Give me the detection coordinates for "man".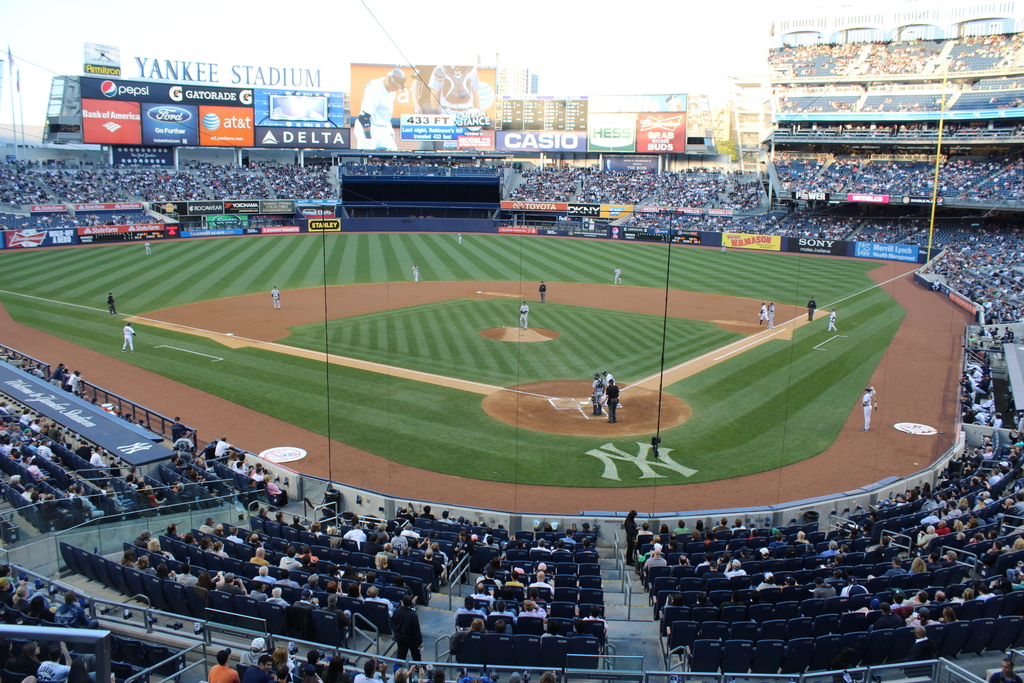
pyautogui.locateOnScreen(537, 281, 548, 303).
